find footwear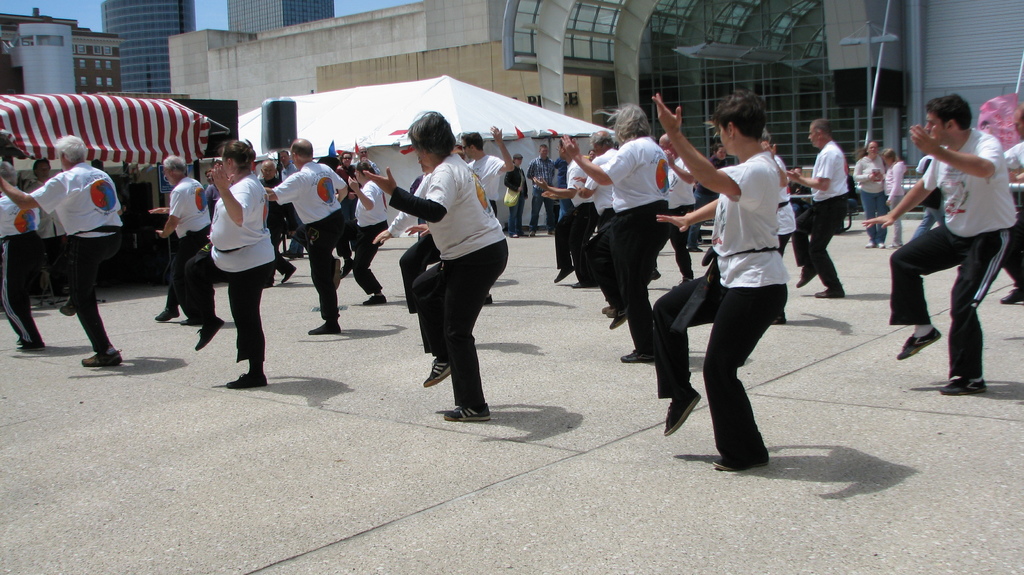
l=84, t=344, r=133, b=368
